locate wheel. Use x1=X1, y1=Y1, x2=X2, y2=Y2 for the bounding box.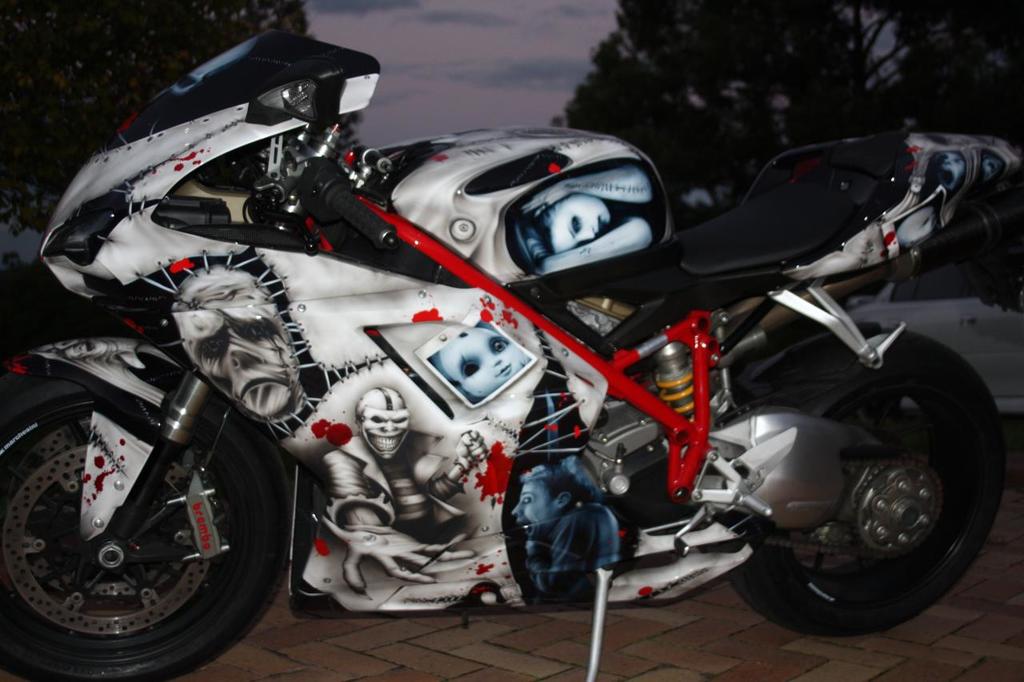
x1=2, y1=402, x2=287, y2=678.
